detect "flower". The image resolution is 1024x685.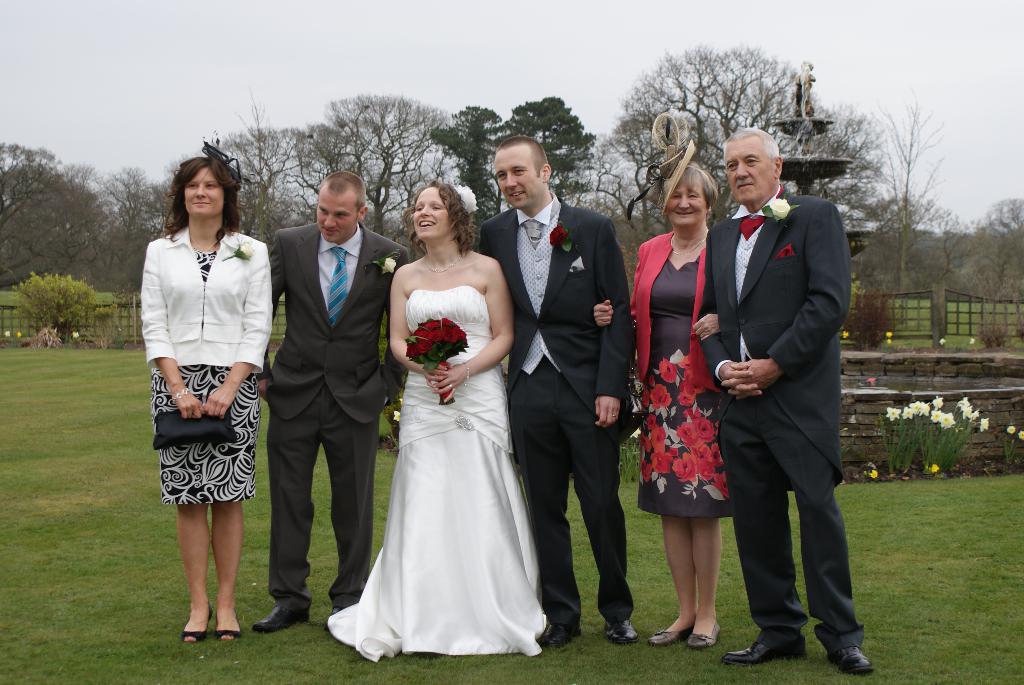
box(769, 198, 792, 216).
